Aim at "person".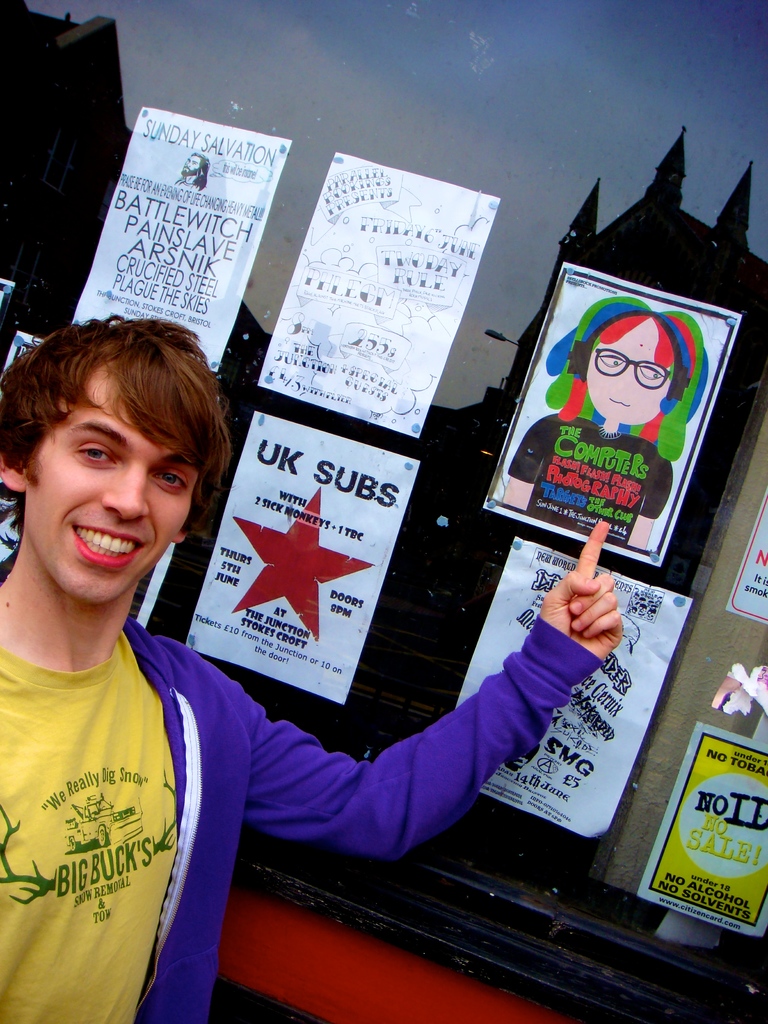
Aimed at BBox(509, 310, 676, 561).
